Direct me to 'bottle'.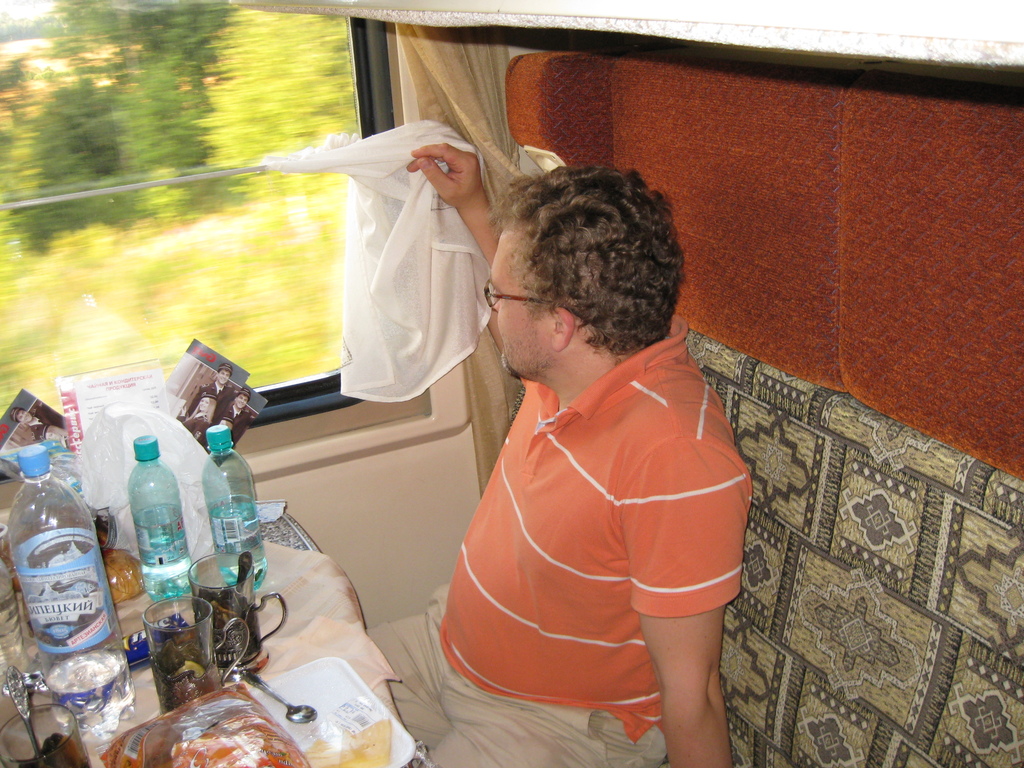
Direction: (122,435,200,600).
